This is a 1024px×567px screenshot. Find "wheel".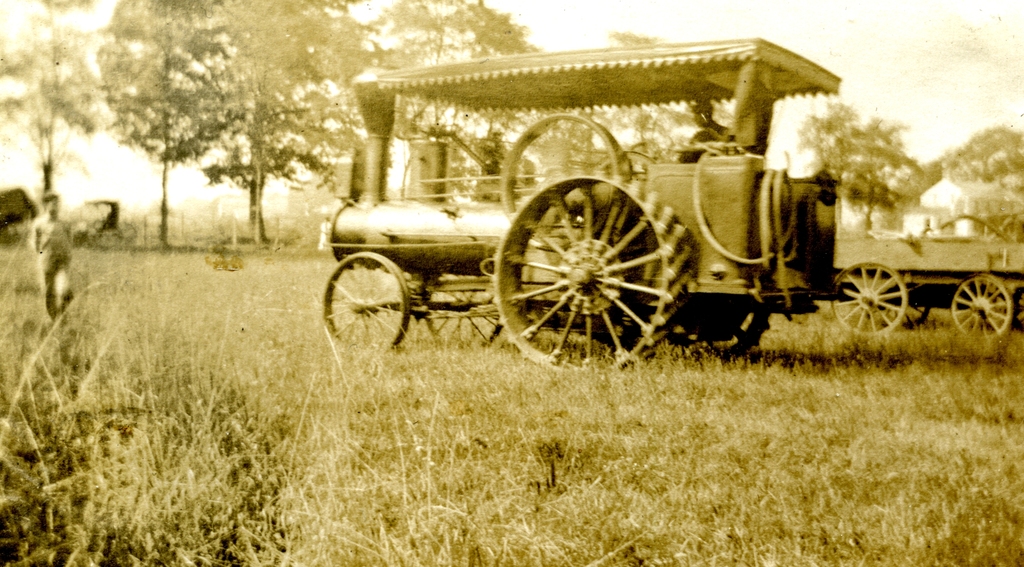
Bounding box: 950/273/1013/340.
